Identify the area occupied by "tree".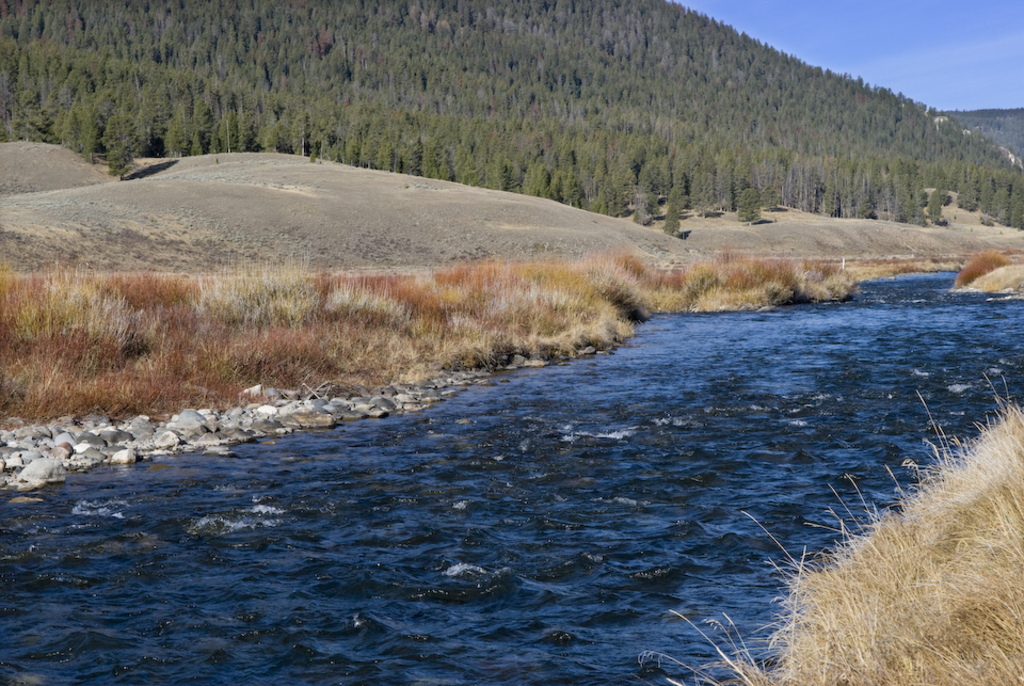
Area: left=356, top=125, right=379, bottom=165.
